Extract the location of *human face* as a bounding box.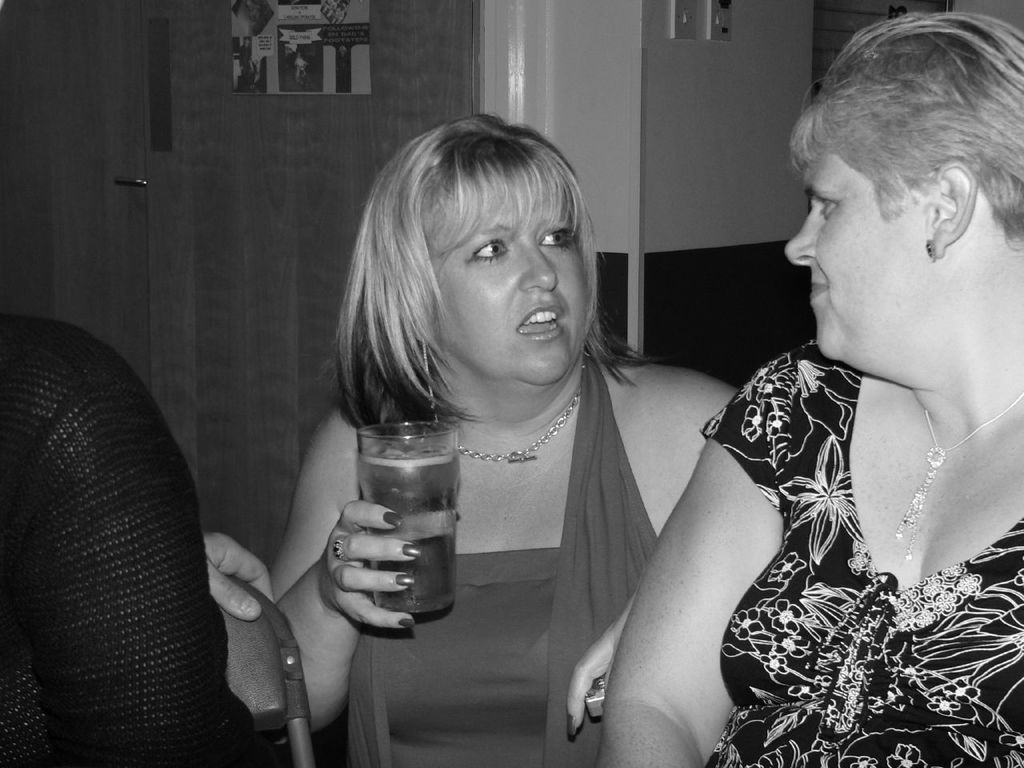
782:150:922:368.
